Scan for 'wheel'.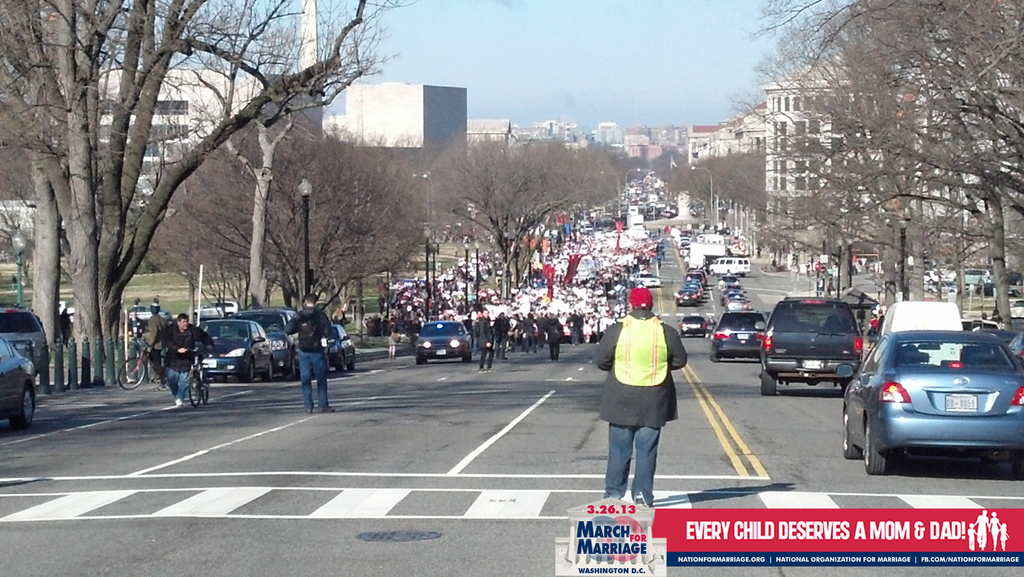
Scan result: x1=860 y1=421 x2=890 y2=469.
